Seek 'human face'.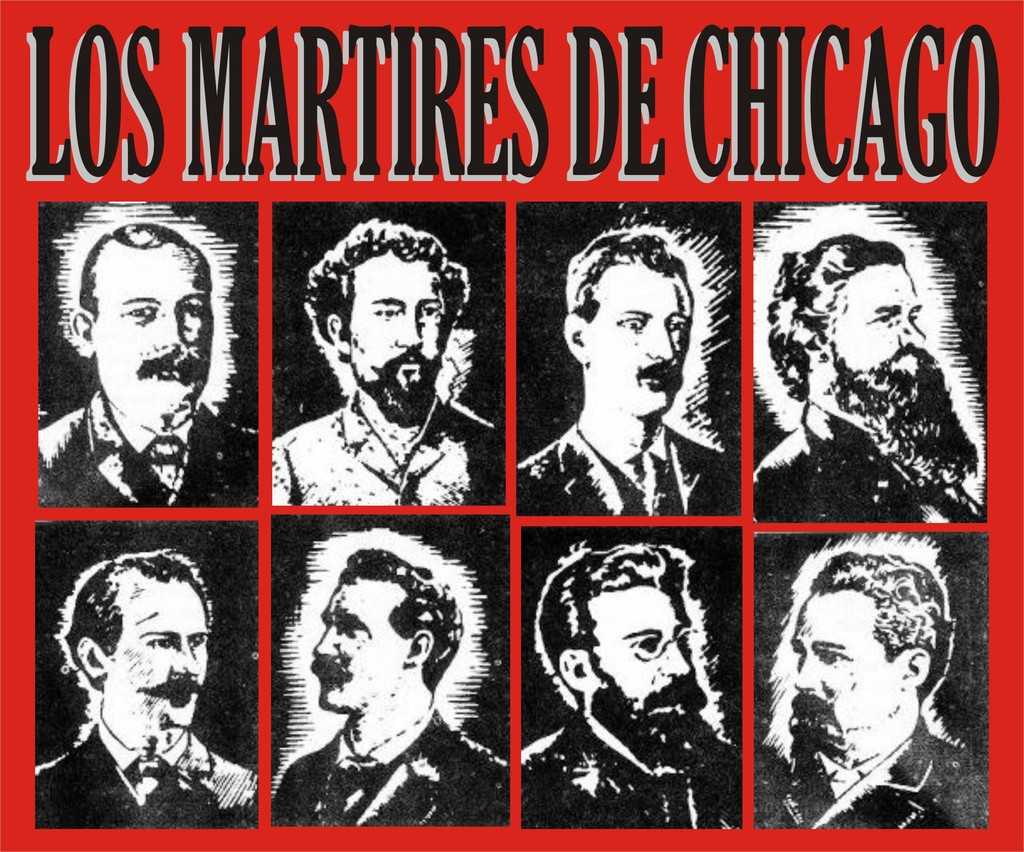
detection(588, 257, 698, 419).
